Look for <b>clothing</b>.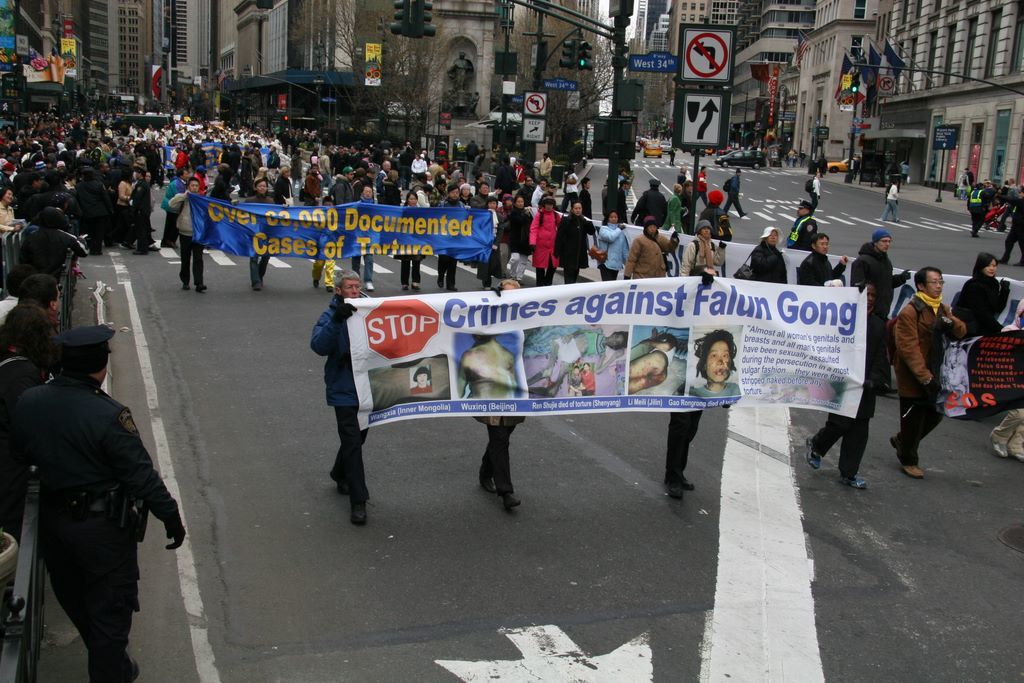
Found: <box>527,209,555,294</box>.
